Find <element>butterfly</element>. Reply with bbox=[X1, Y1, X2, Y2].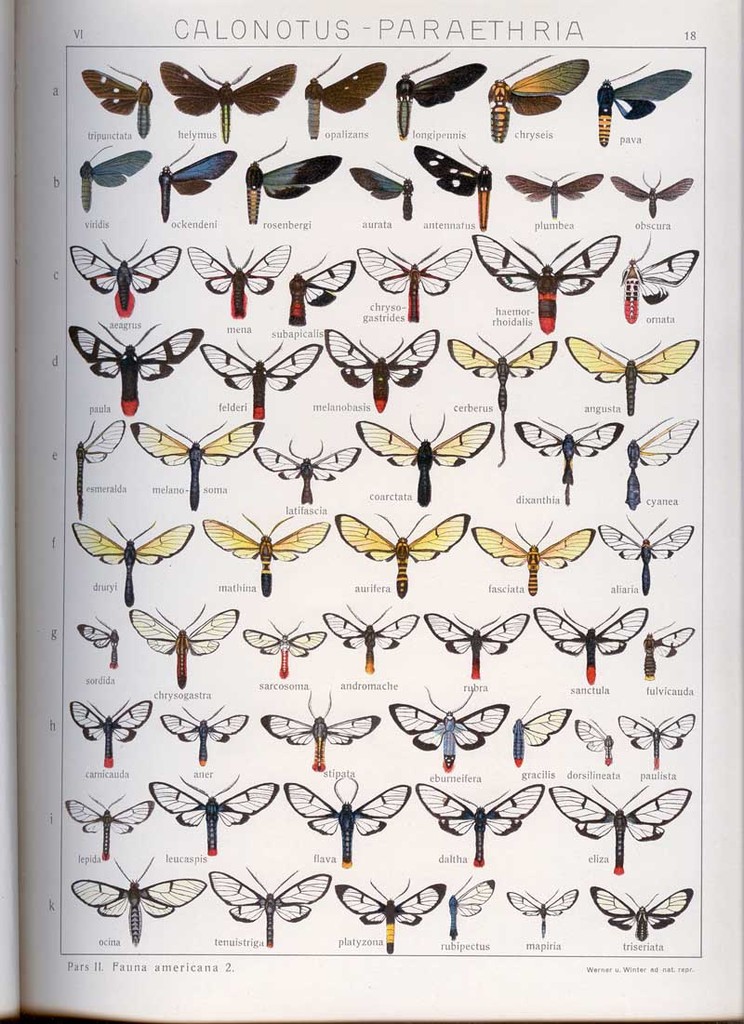
bbox=[213, 864, 333, 952].
